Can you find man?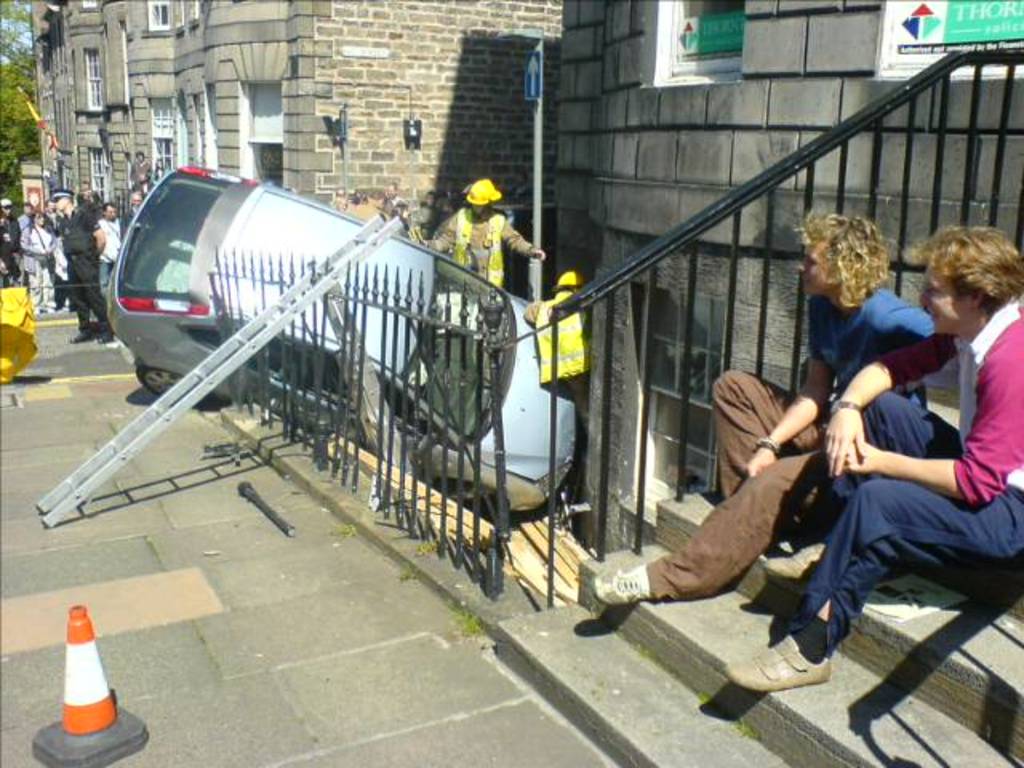
Yes, bounding box: bbox(99, 202, 122, 290).
